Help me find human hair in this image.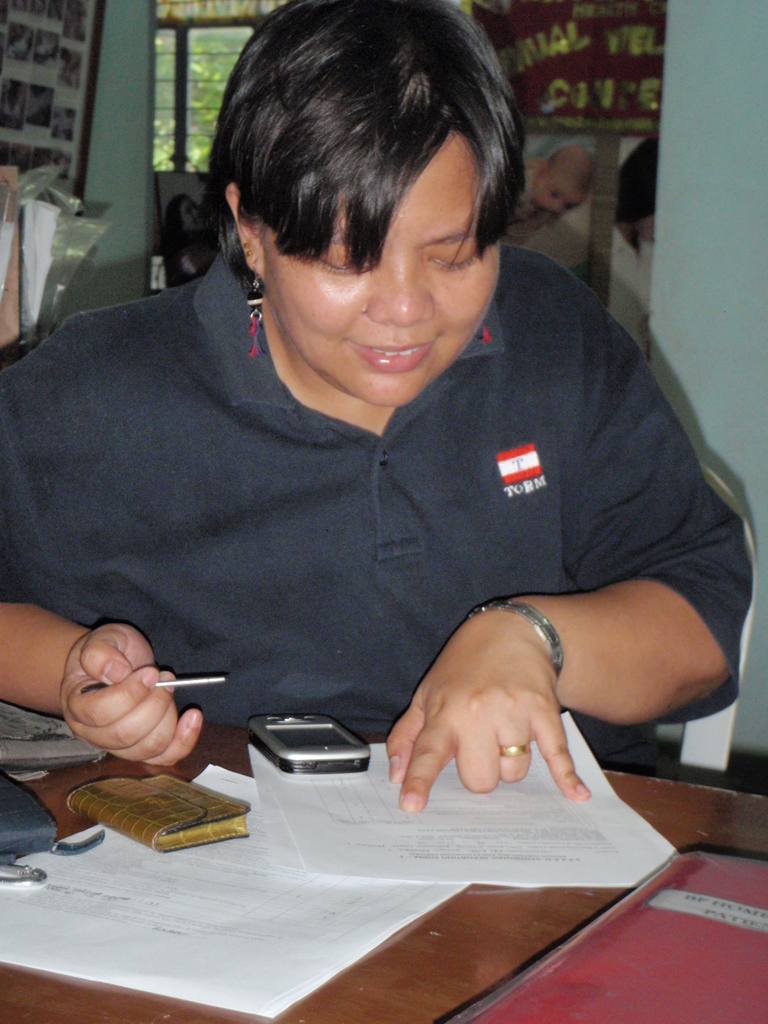
Found it: BBox(616, 139, 660, 225).
